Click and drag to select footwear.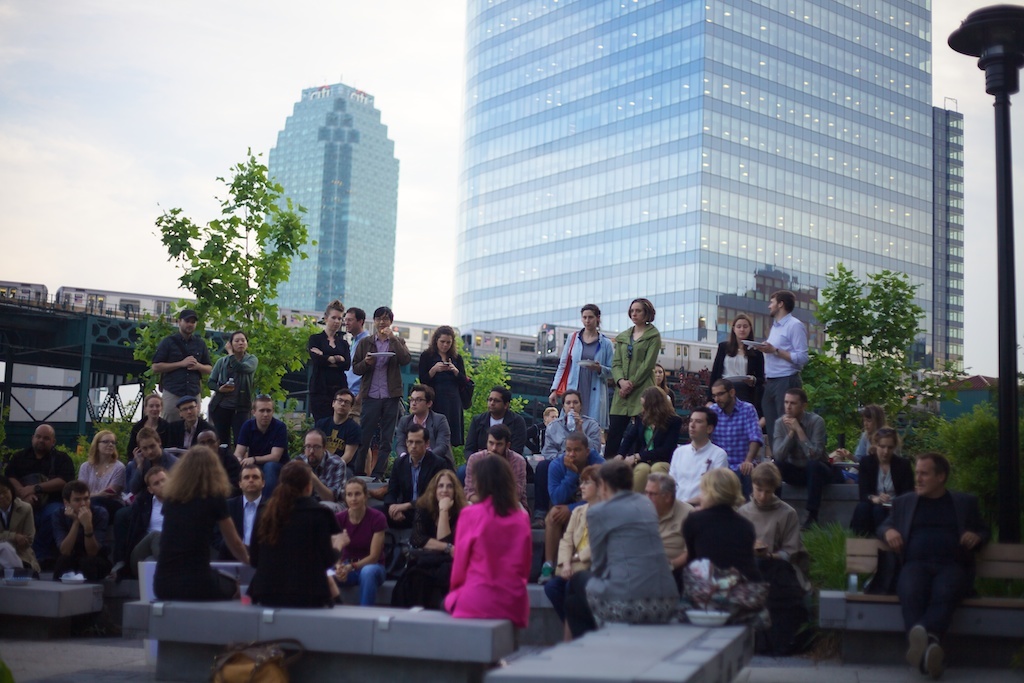
Selection: {"left": 922, "top": 636, "right": 944, "bottom": 682}.
